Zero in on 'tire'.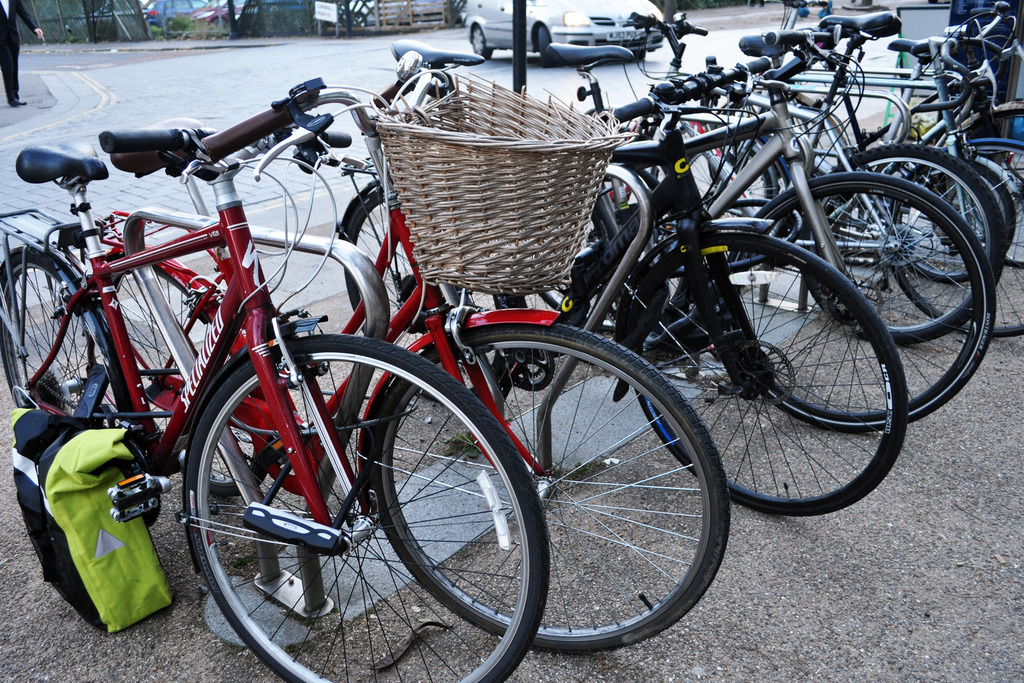
Zeroed in: 111:268:268:497.
